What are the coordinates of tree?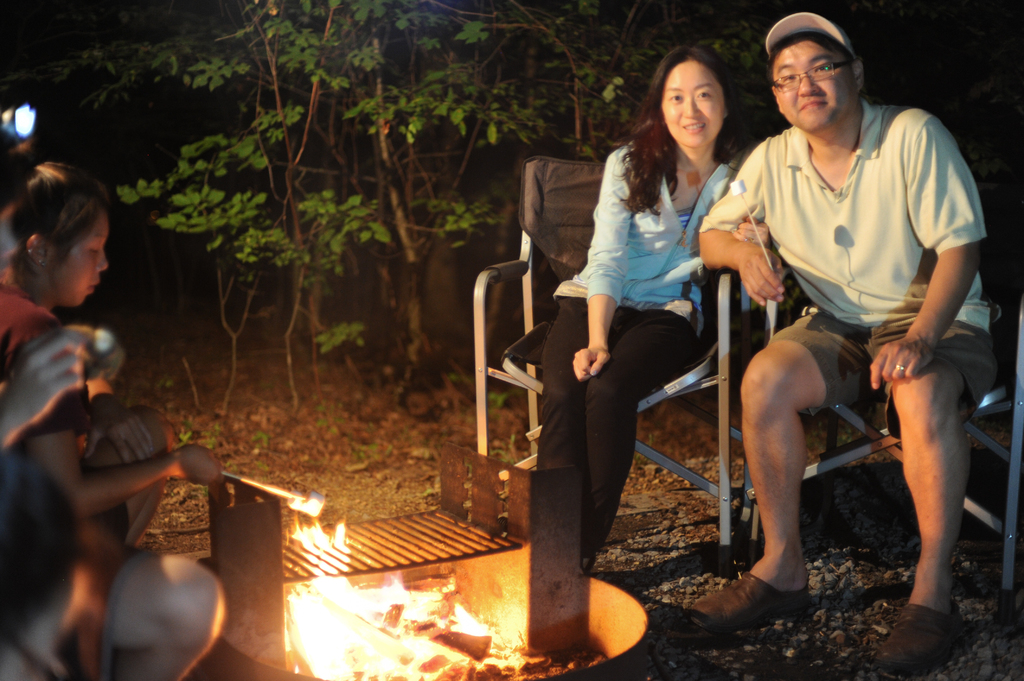
rect(385, 0, 673, 175).
